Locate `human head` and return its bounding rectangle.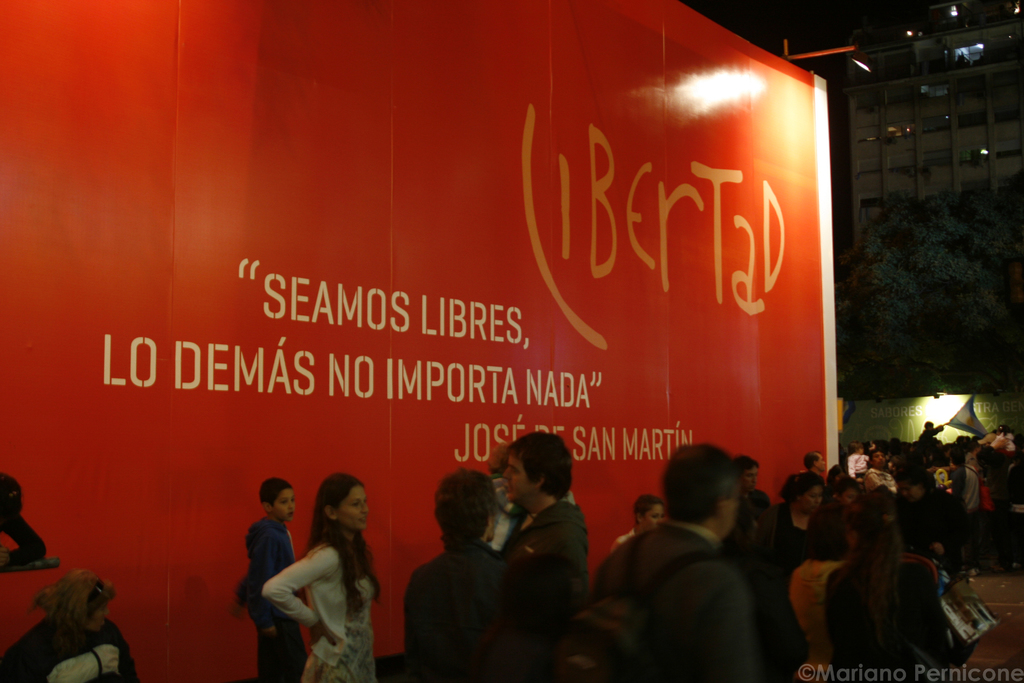
left=630, top=491, right=668, bottom=534.
